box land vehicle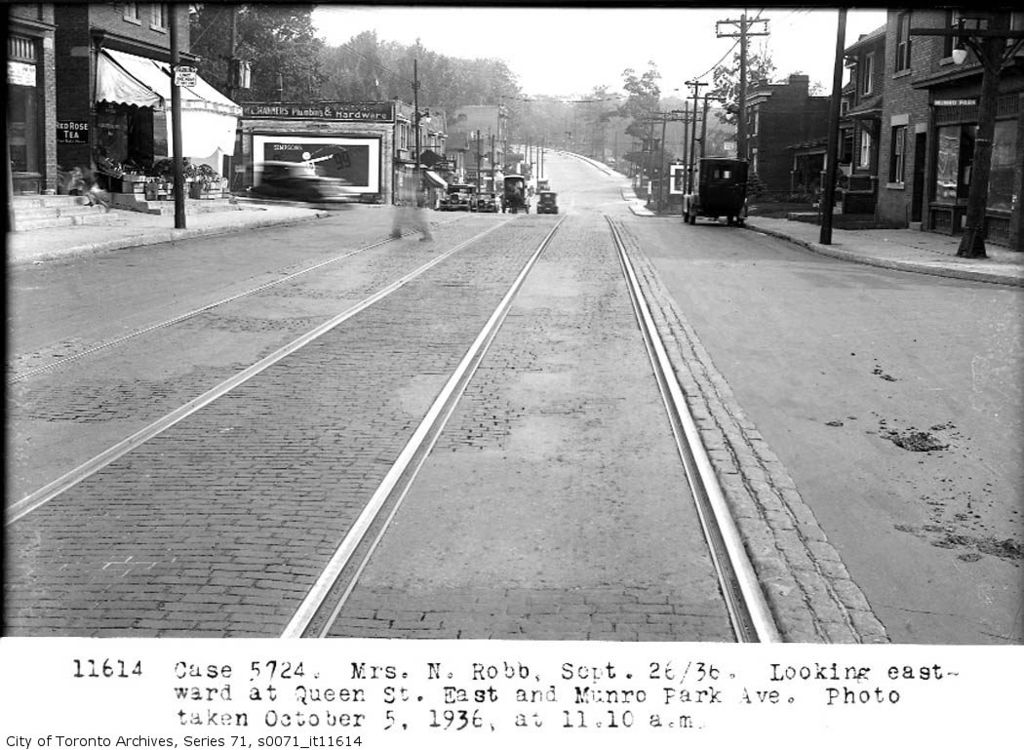
bbox=(479, 194, 494, 210)
